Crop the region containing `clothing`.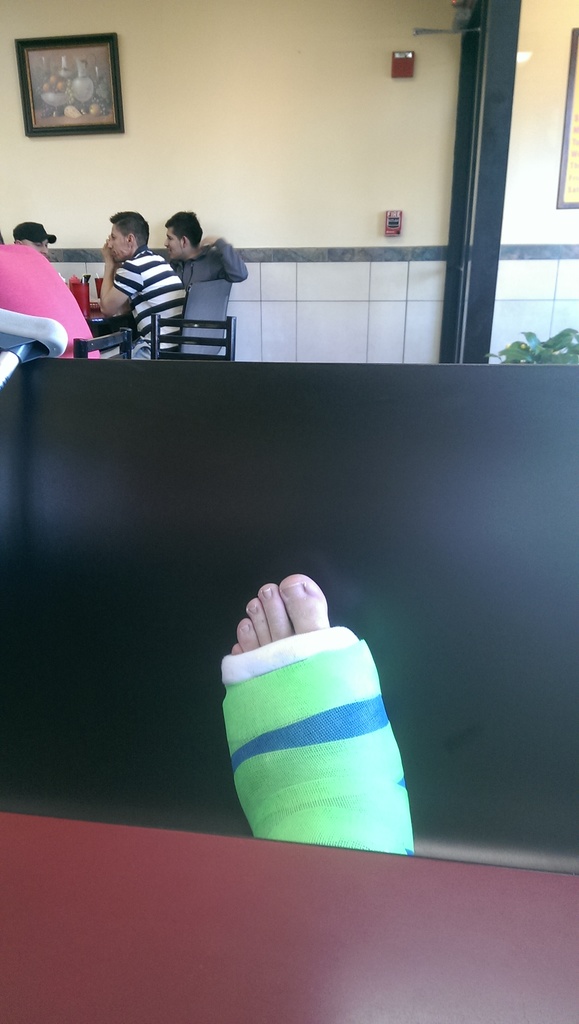
Crop region: select_region(69, 280, 101, 325).
